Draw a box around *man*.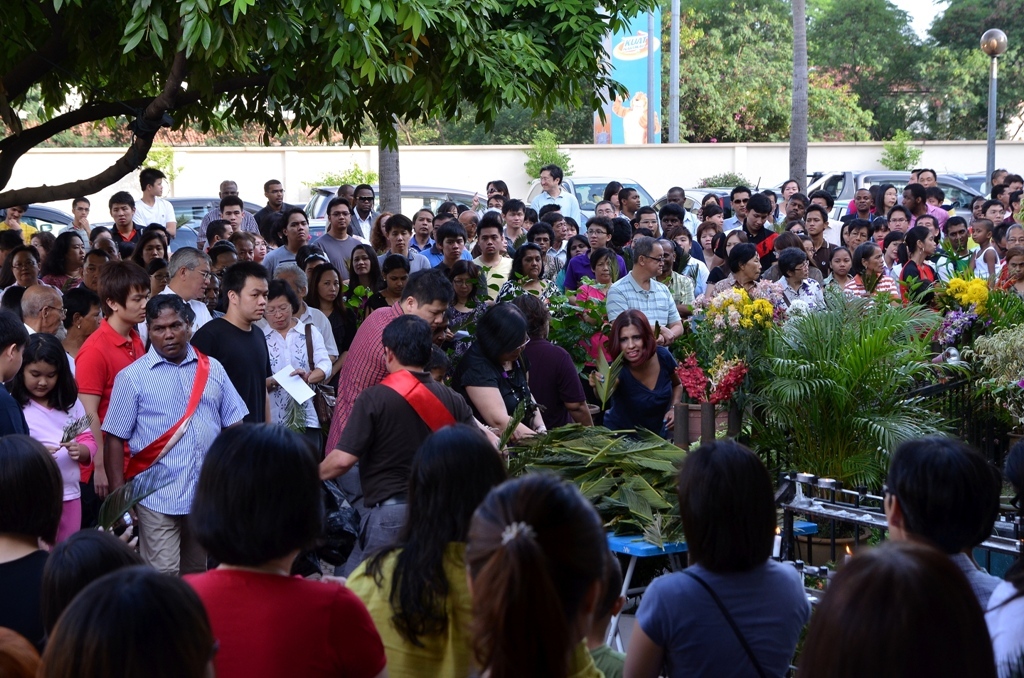
<bbox>803, 207, 839, 273</bbox>.
